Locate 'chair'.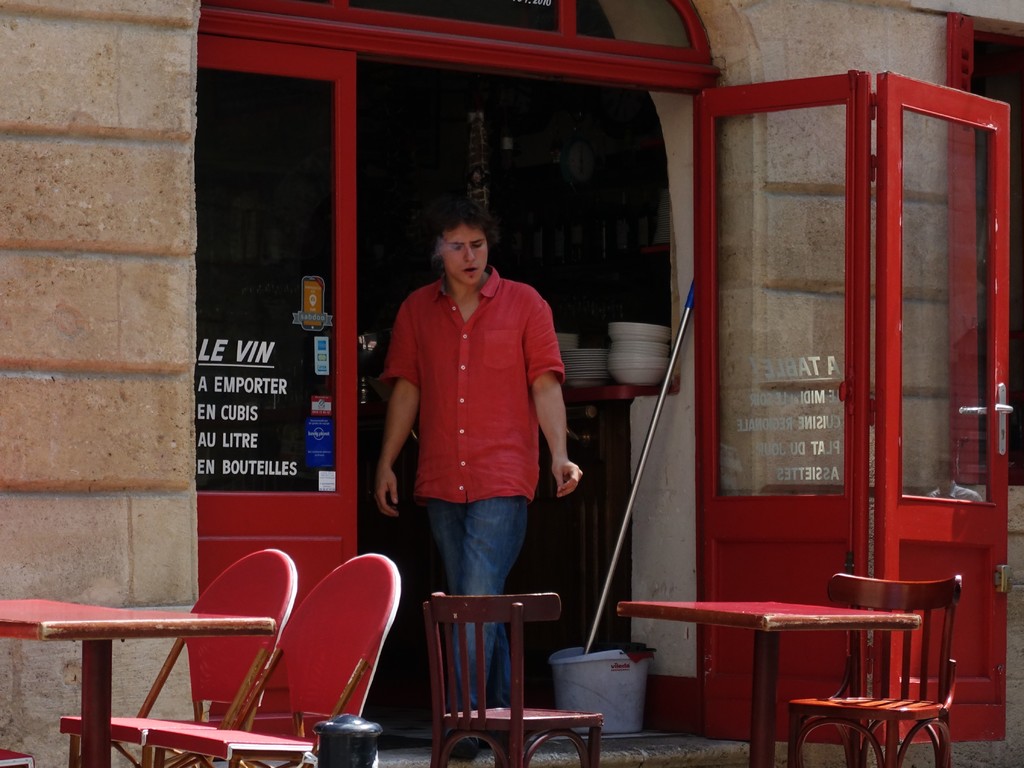
Bounding box: (792,565,966,767).
